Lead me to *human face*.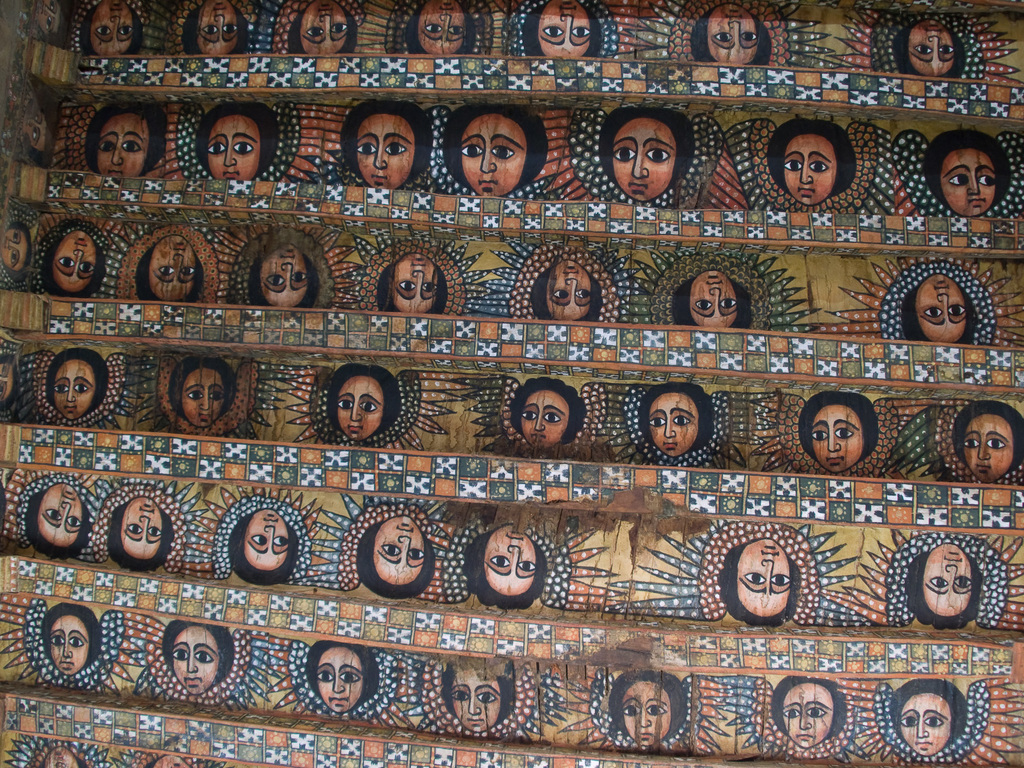
Lead to (613,119,677,204).
